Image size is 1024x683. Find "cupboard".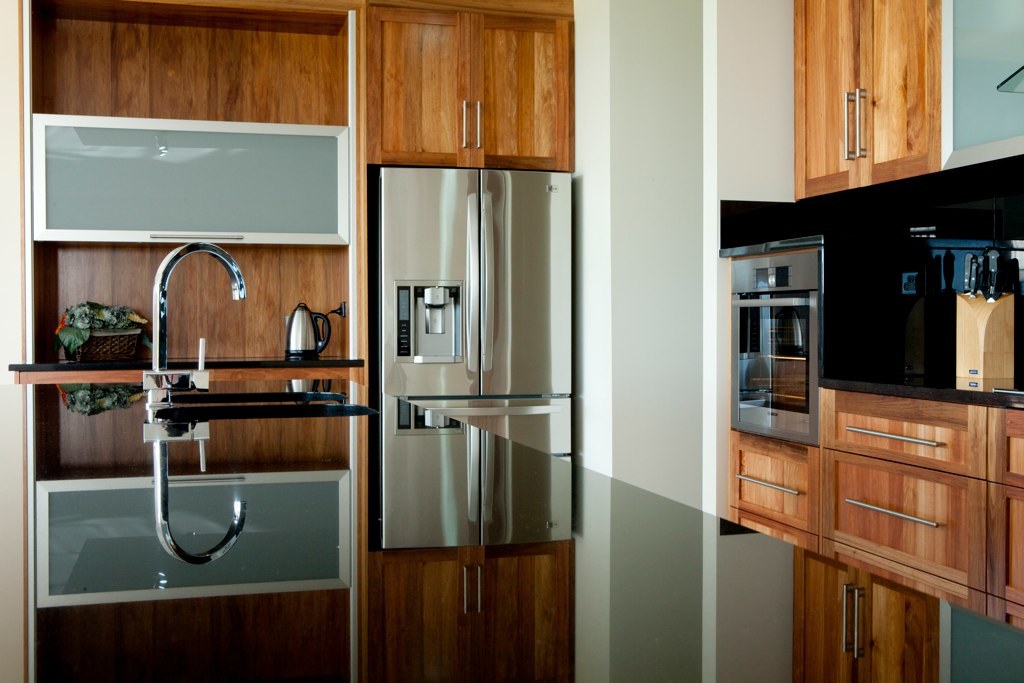
region(779, 544, 945, 682).
